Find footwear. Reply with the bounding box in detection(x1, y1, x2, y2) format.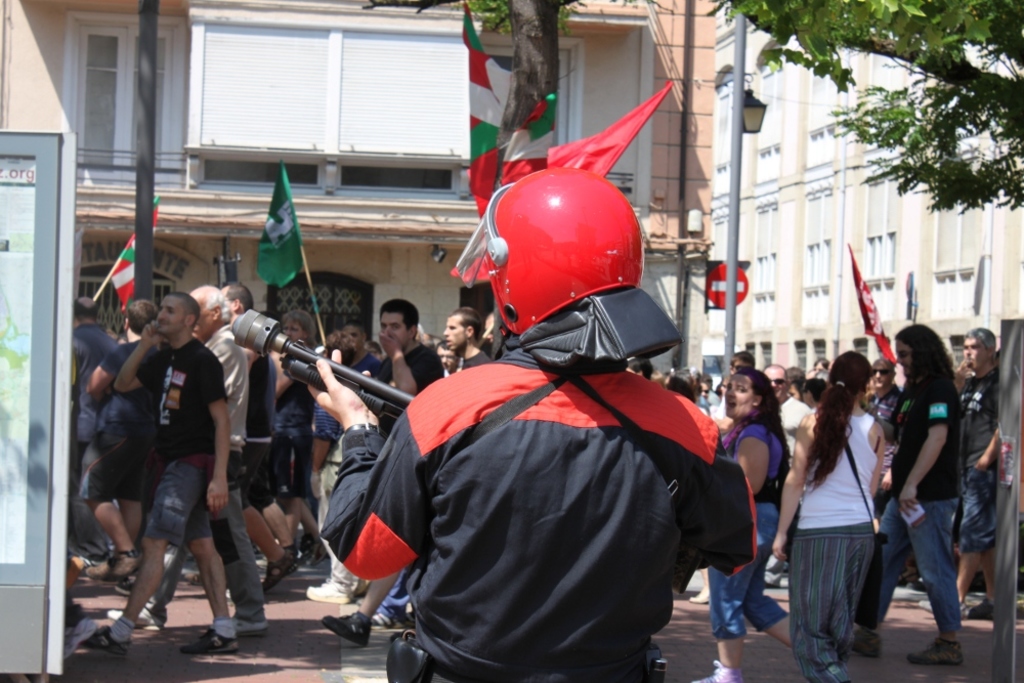
detection(918, 598, 930, 611).
